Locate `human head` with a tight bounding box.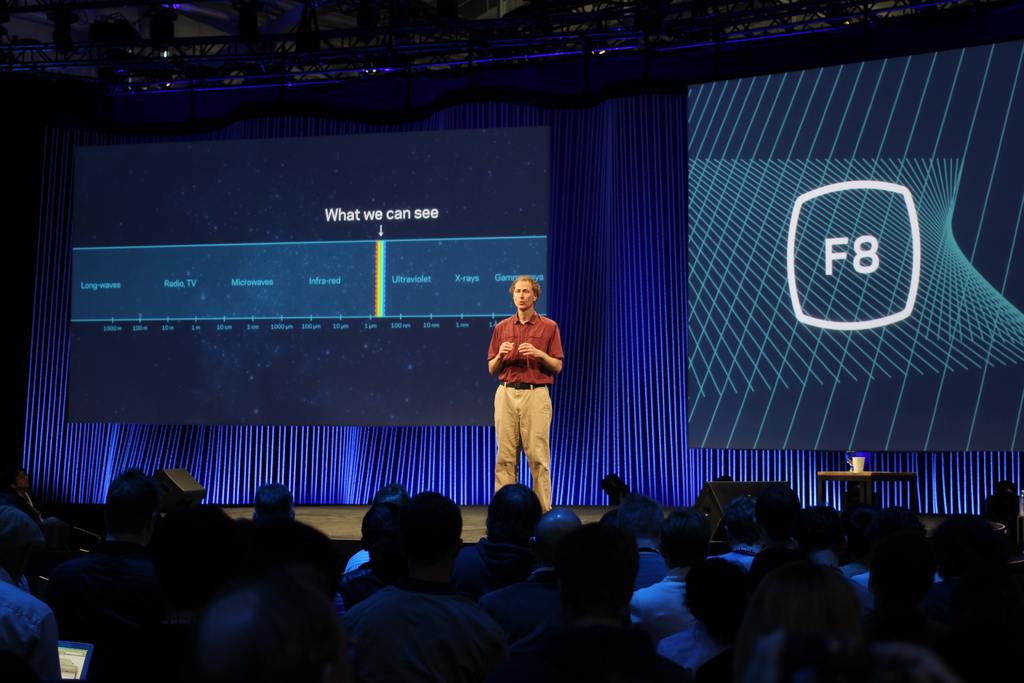
BBox(509, 274, 541, 309).
